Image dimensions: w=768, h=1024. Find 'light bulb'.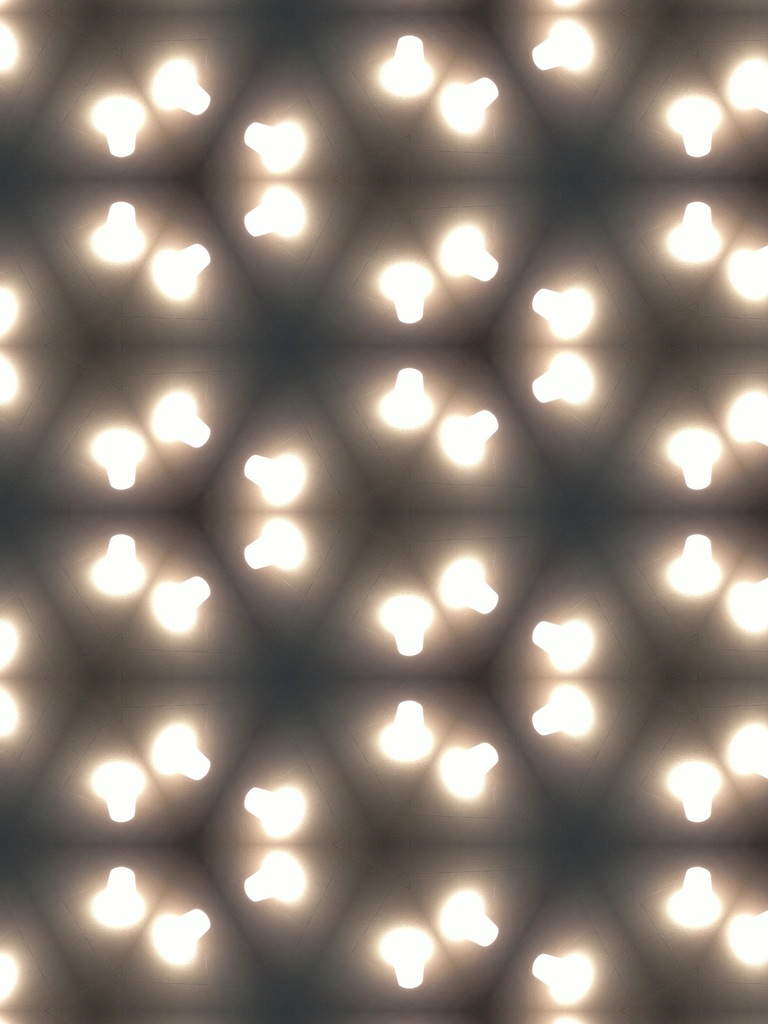
bbox=[373, 370, 436, 427].
